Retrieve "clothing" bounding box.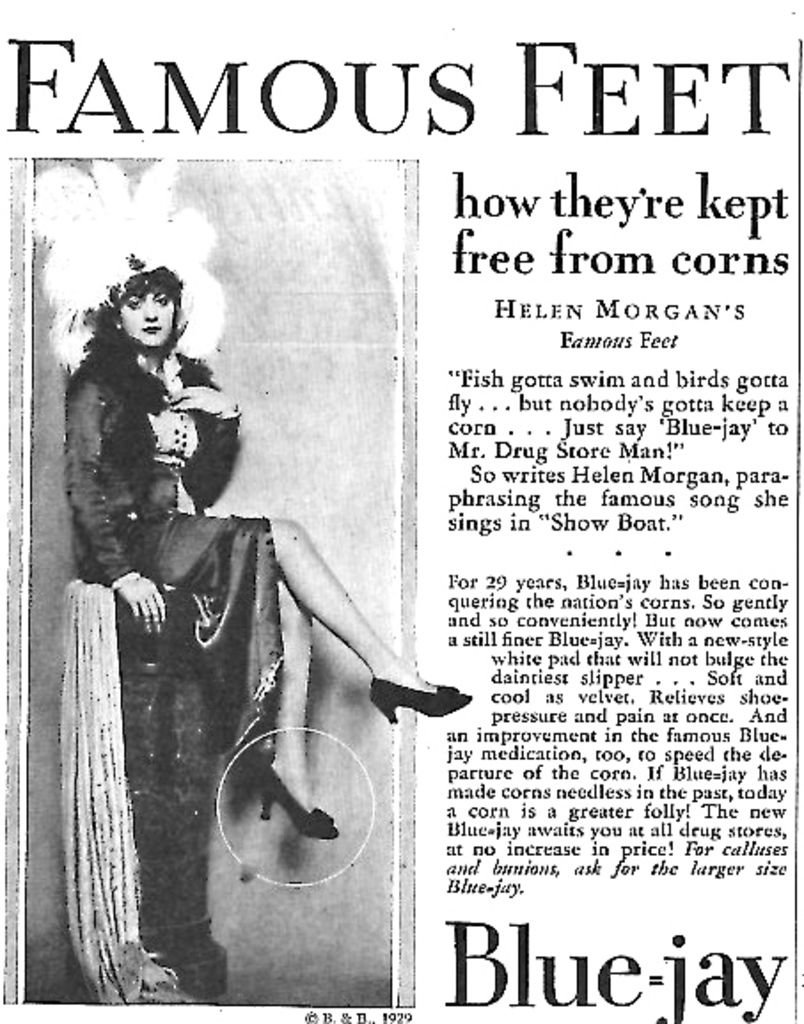
Bounding box: bbox=[69, 335, 291, 752].
